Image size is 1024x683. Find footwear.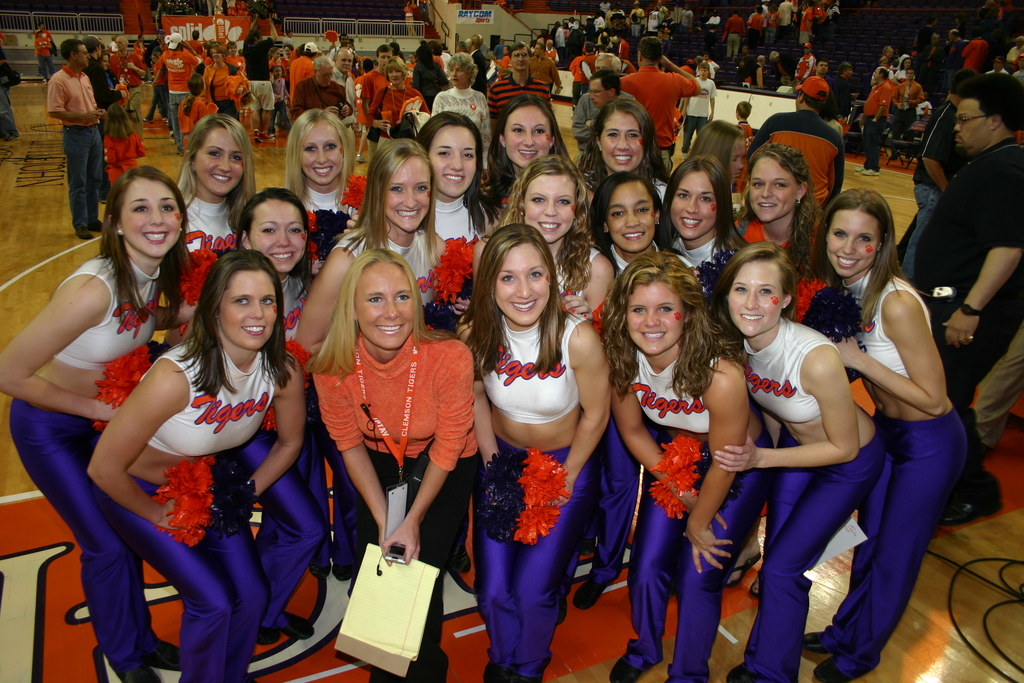
rect(483, 659, 506, 682).
